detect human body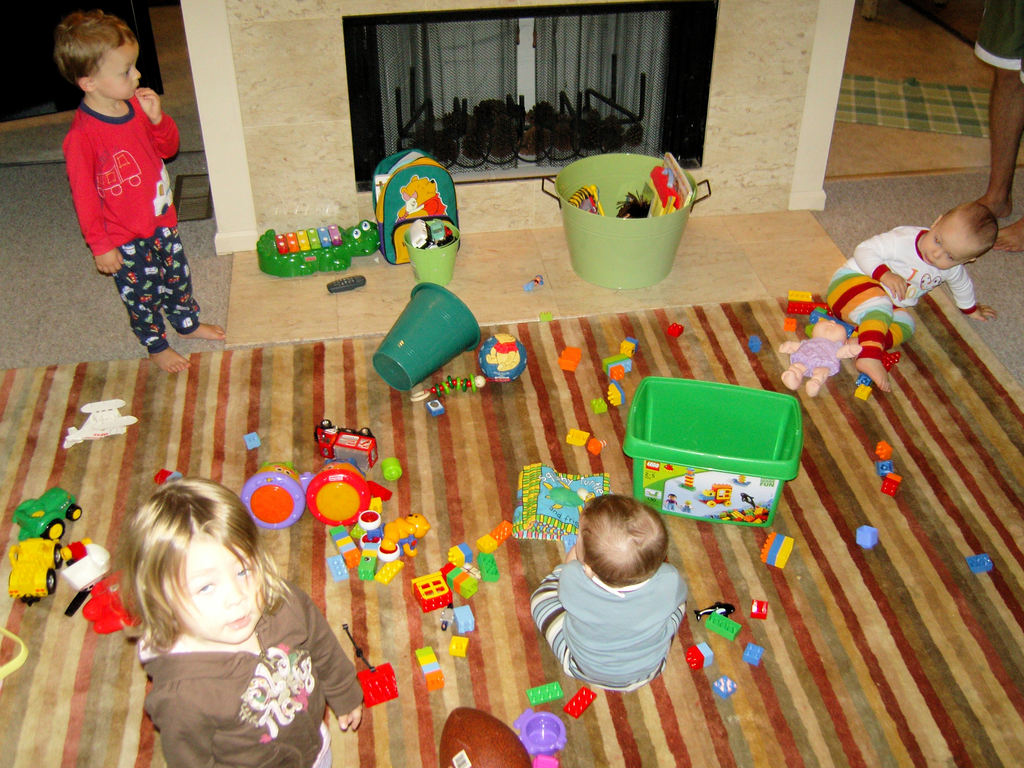
x1=824 y1=191 x2=1004 y2=395
